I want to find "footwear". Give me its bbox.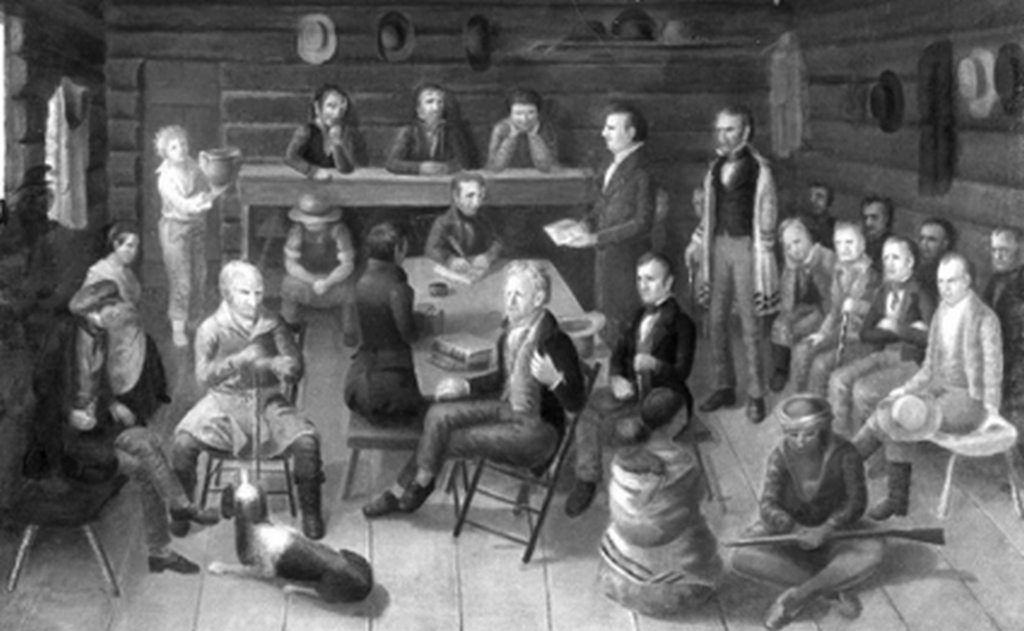
x1=769, y1=371, x2=785, y2=391.
